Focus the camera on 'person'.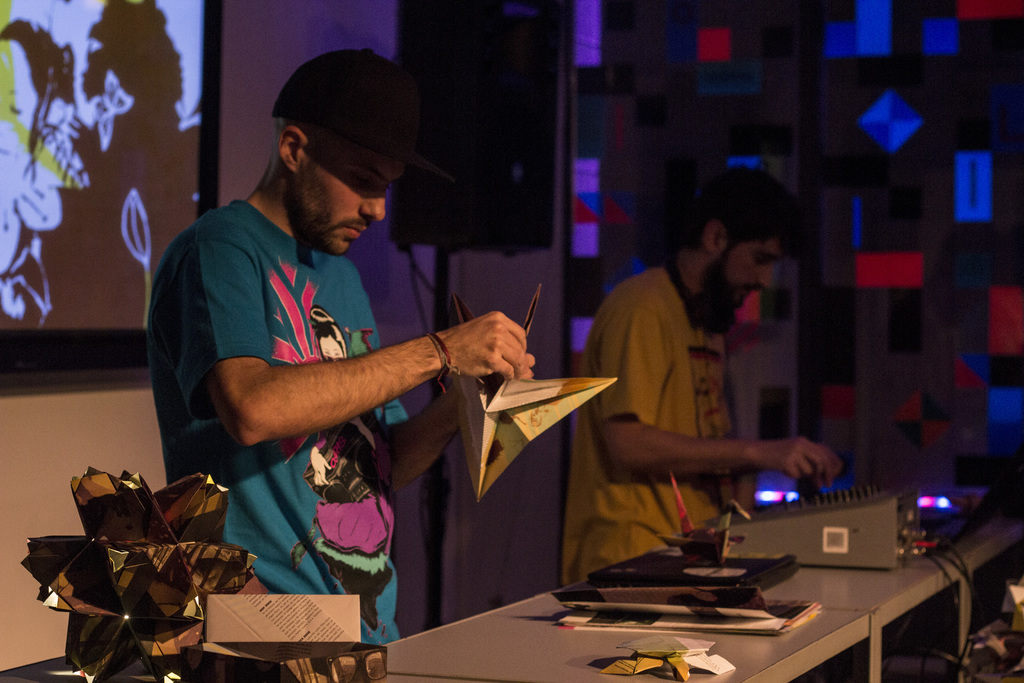
Focus region: pyautogui.locateOnScreen(140, 44, 543, 642).
